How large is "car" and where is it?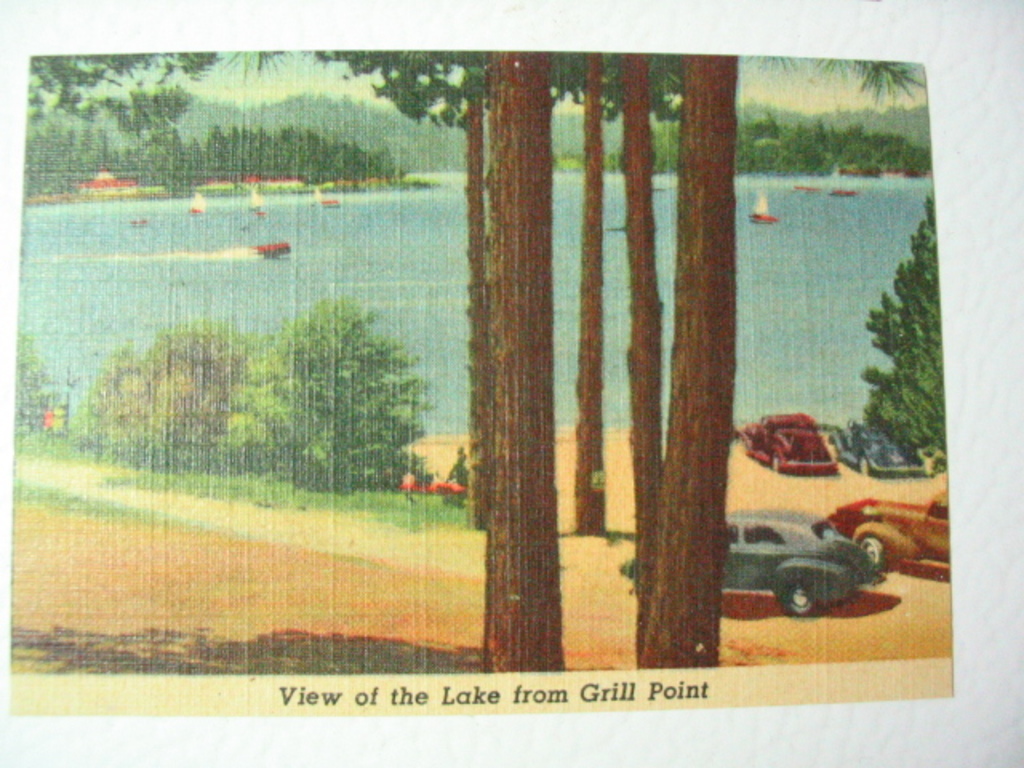
Bounding box: x1=811, y1=498, x2=883, y2=541.
